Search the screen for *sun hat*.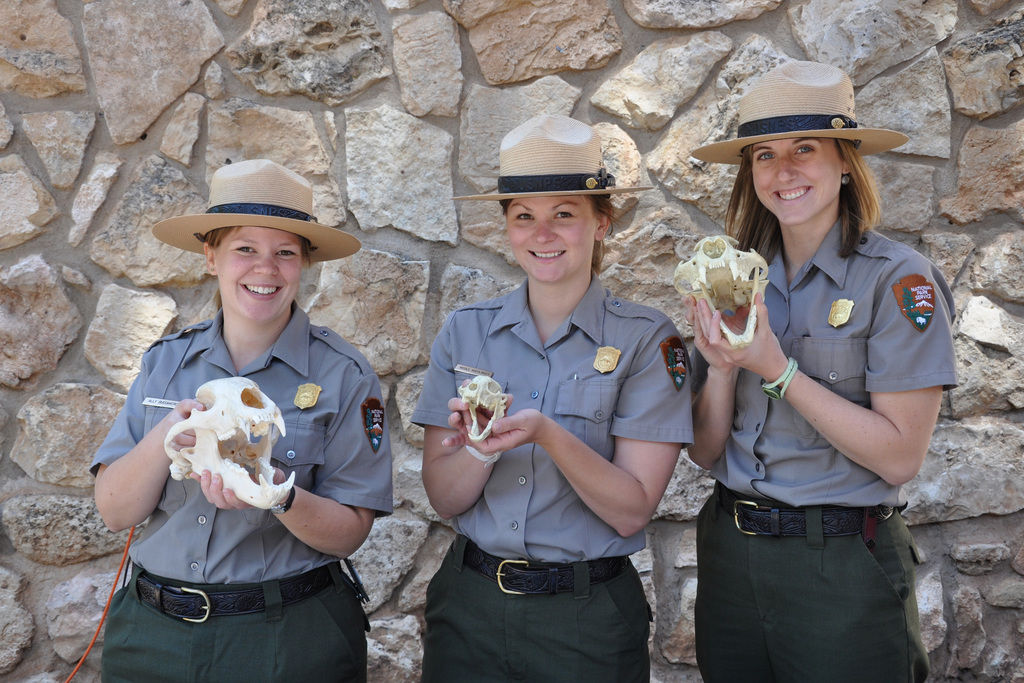
Found at pyautogui.locateOnScreen(689, 53, 908, 170).
